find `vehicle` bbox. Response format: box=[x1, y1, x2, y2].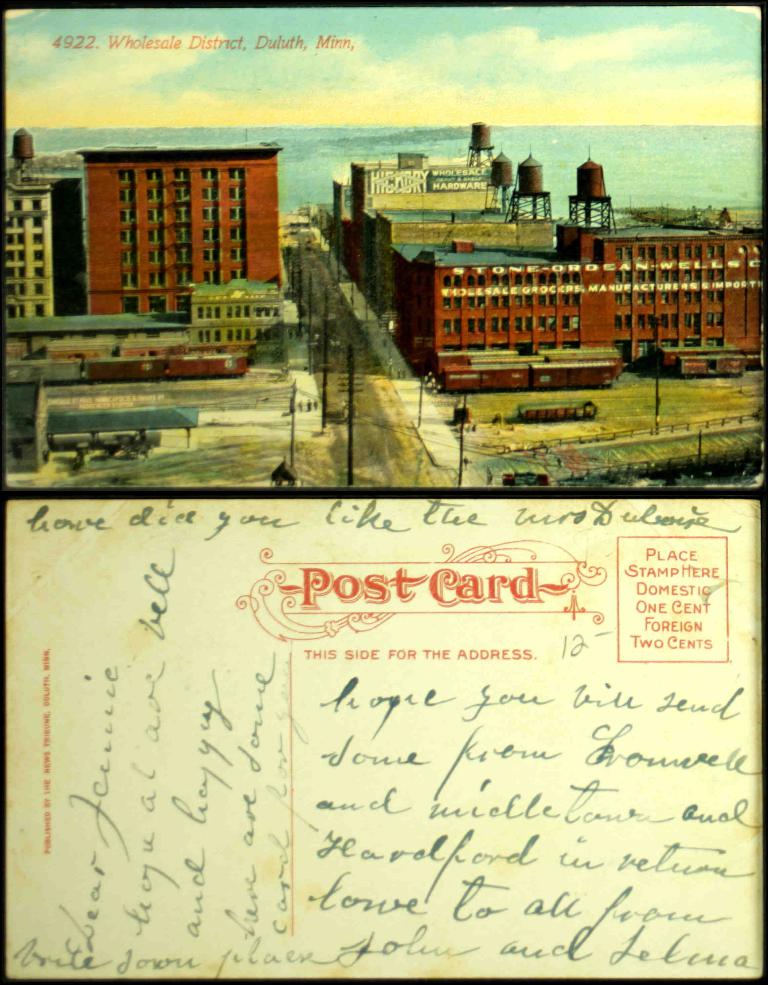
box=[508, 395, 600, 420].
